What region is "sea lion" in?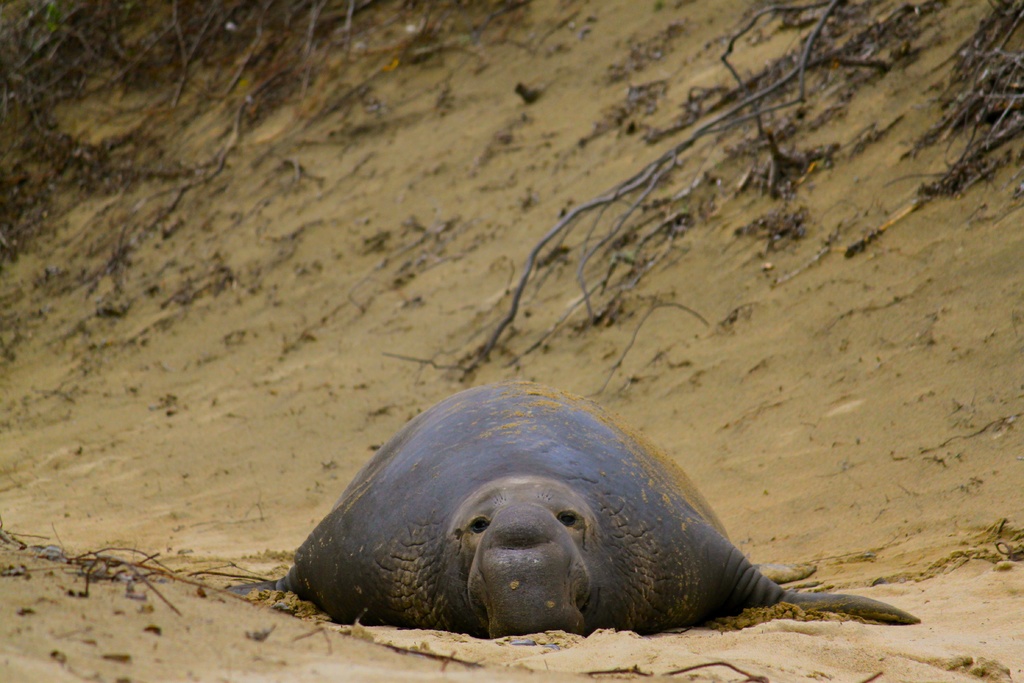
BBox(242, 380, 927, 628).
